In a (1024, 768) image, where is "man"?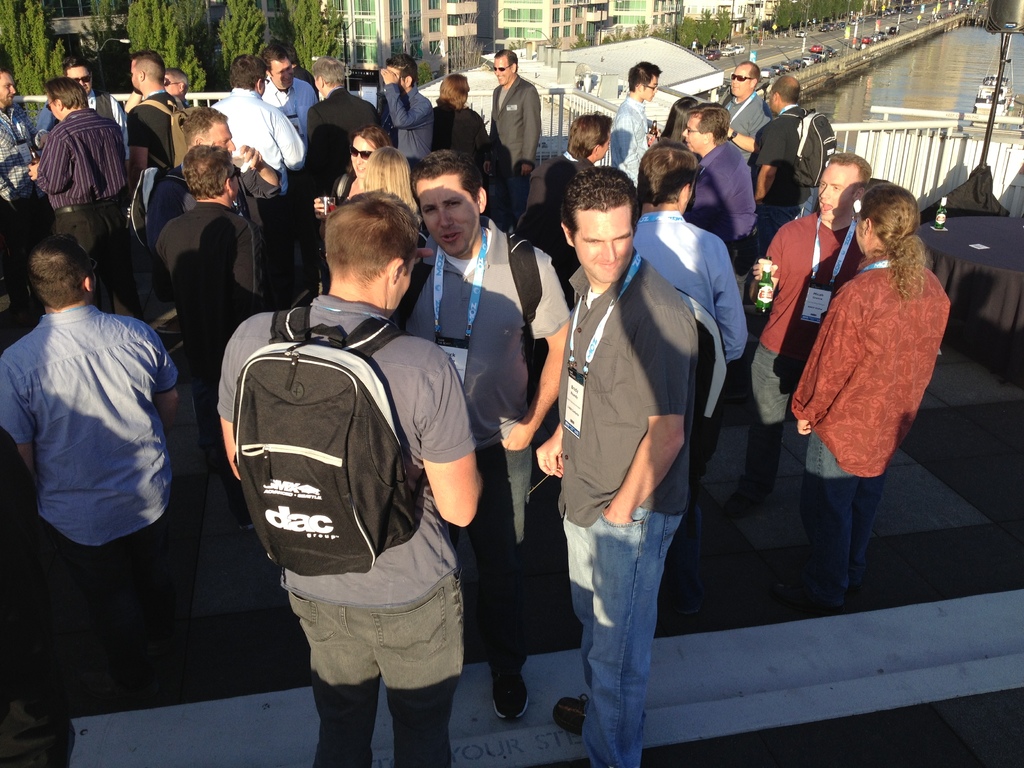
241, 49, 321, 263.
